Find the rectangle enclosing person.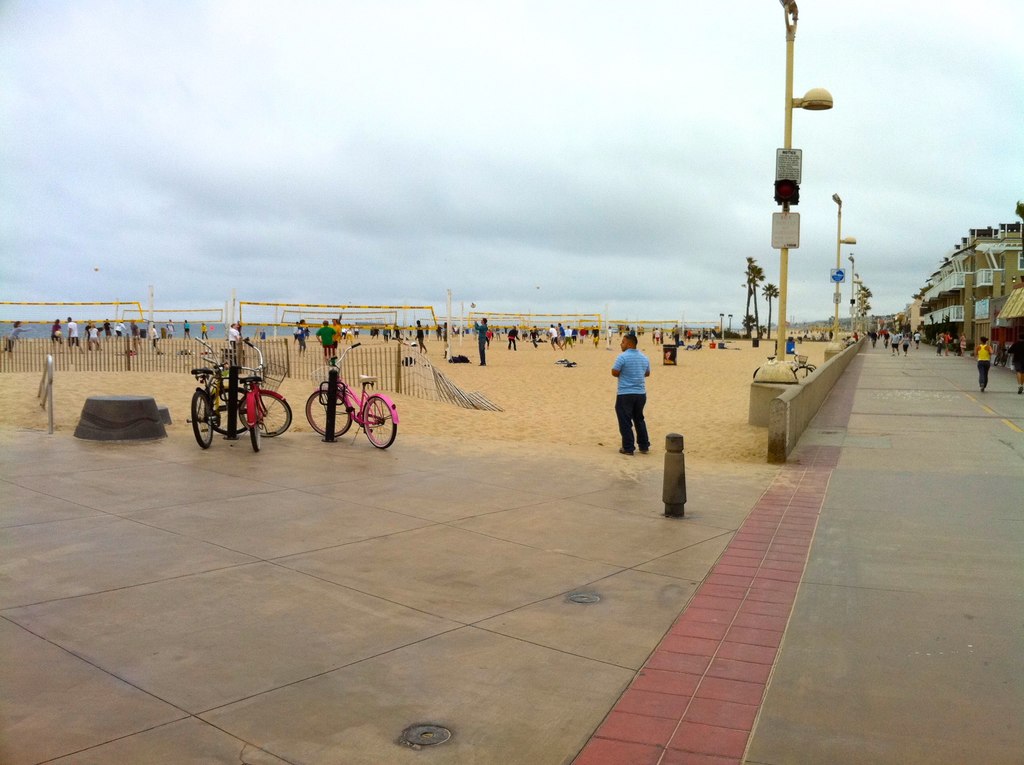
left=489, top=325, right=495, bottom=342.
